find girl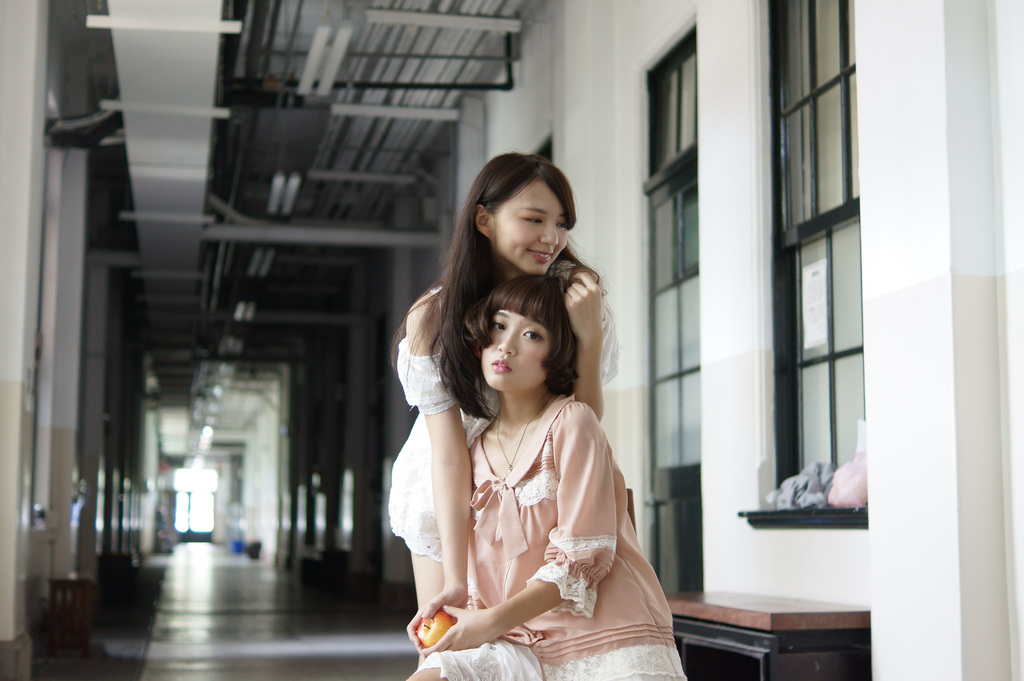
403 264 685 680
